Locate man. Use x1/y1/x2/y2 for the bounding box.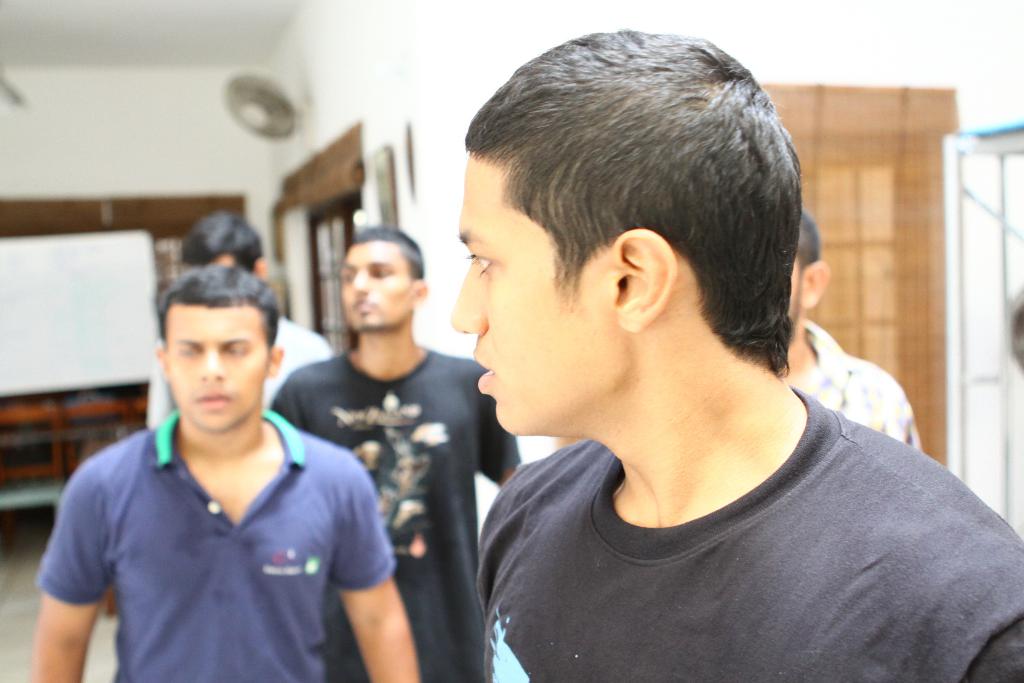
265/226/515/682.
